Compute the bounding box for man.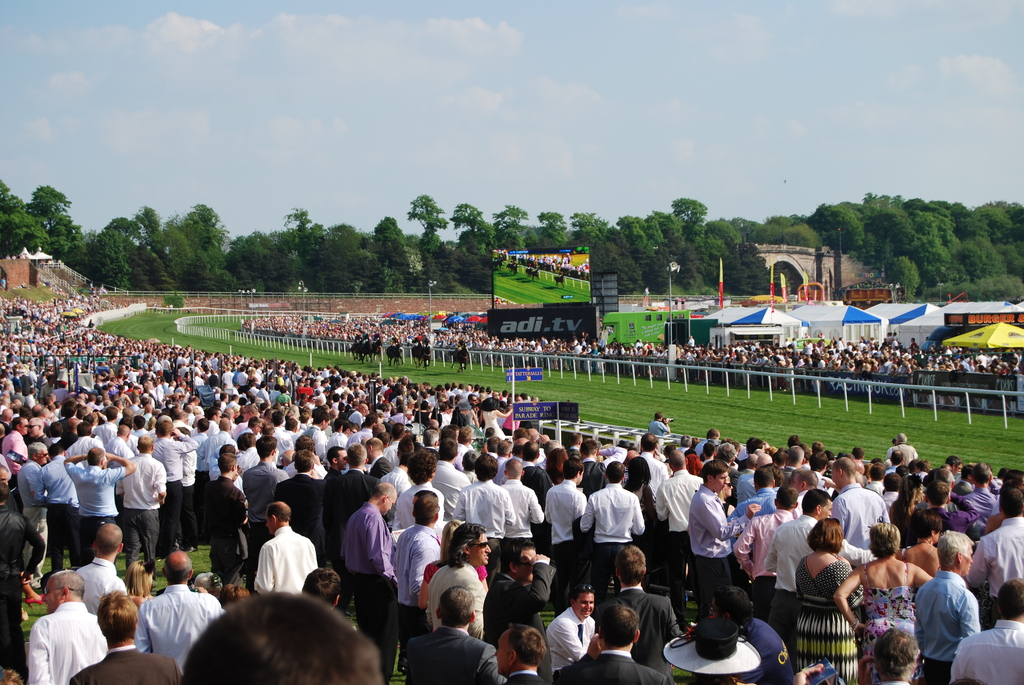
(left=699, top=441, right=717, bottom=462).
